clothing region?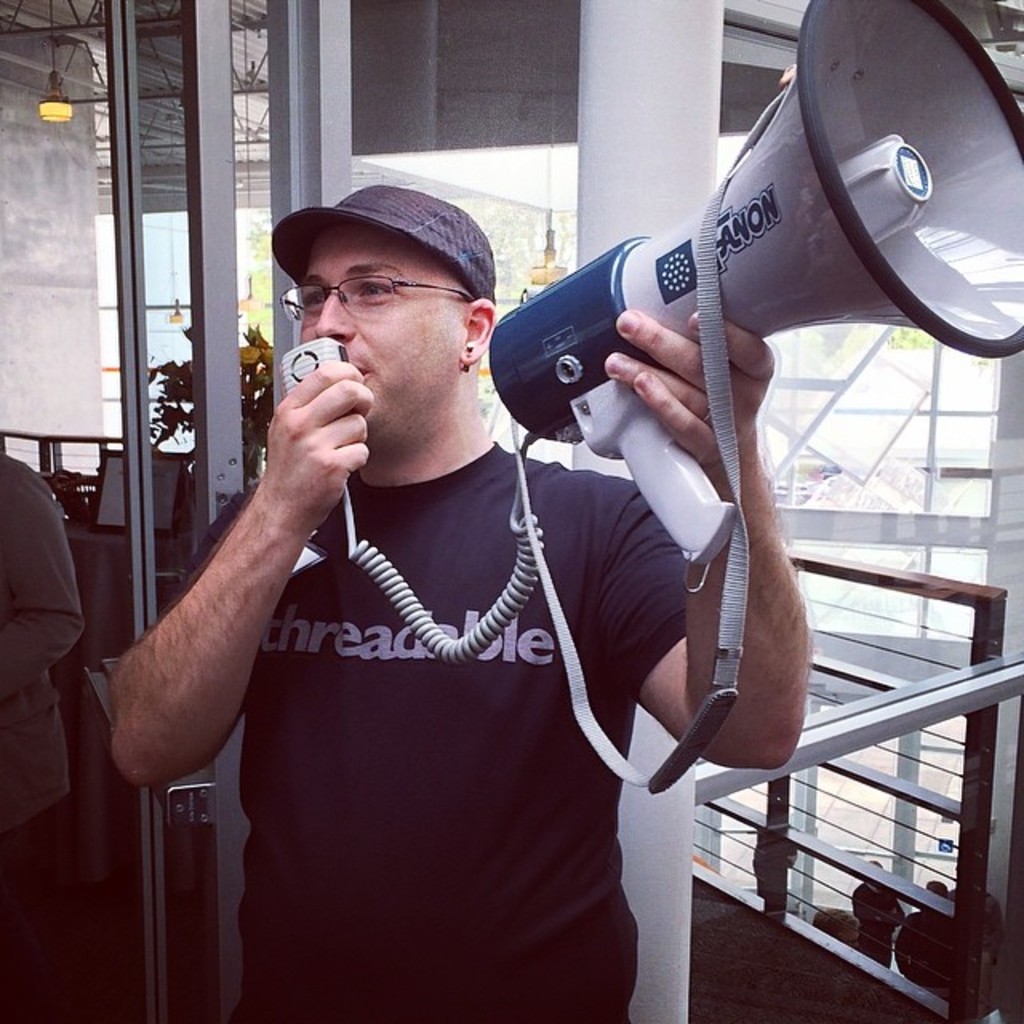
<bbox>149, 350, 666, 970</bbox>
